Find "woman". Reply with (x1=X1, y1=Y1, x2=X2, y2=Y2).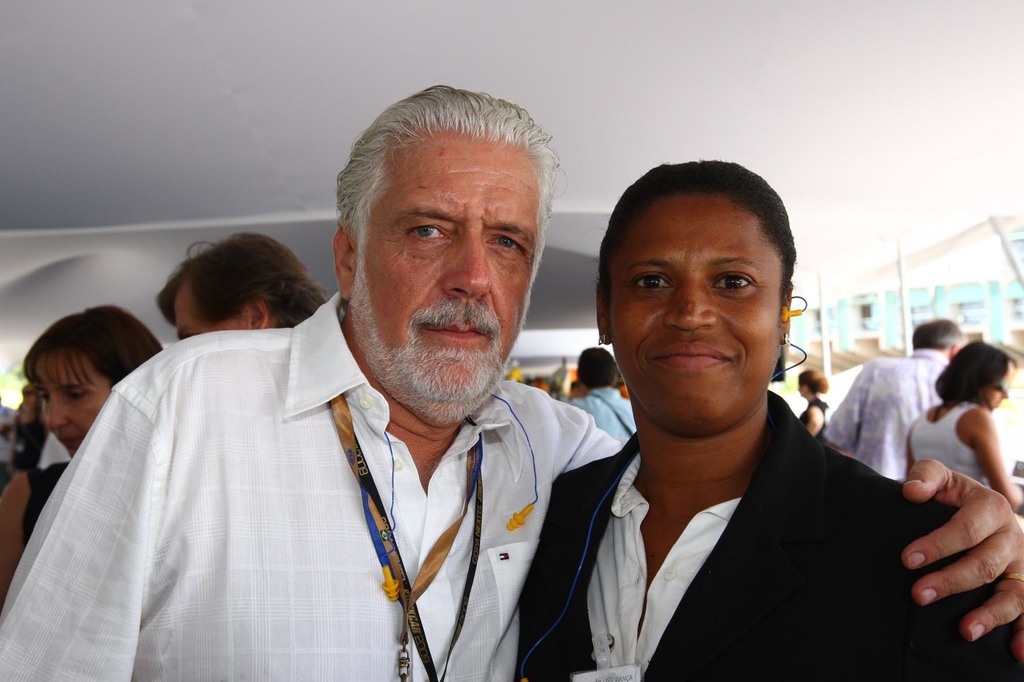
(x1=554, y1=156, x2=949, y2=681).
